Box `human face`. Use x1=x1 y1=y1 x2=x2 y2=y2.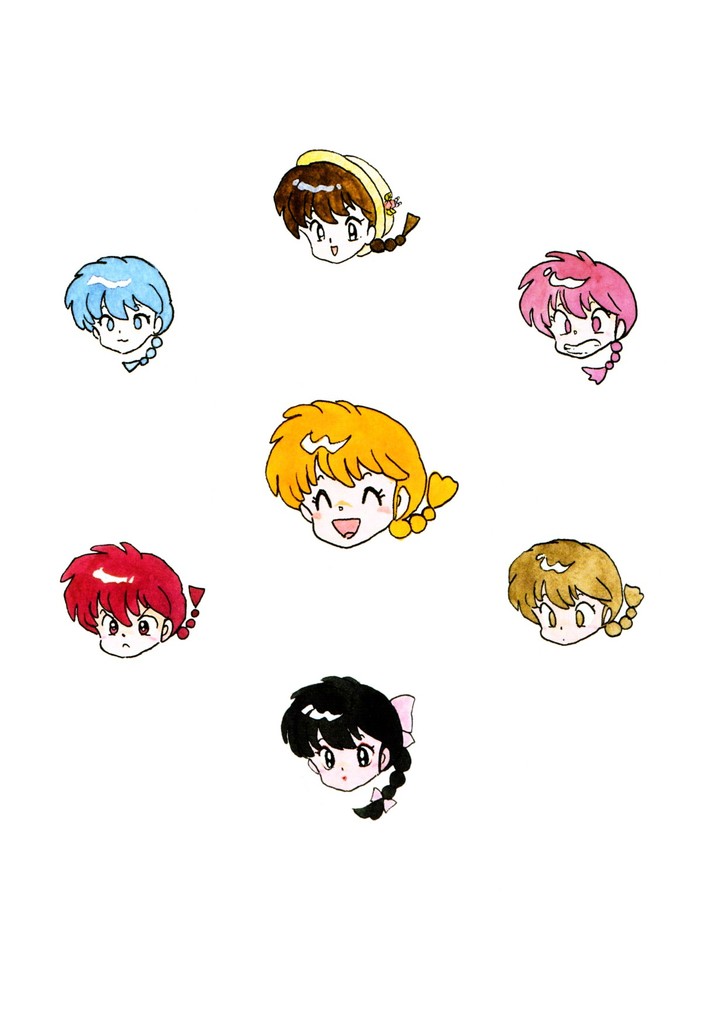
x1=298 y1=202 x2=368 y2=263.
